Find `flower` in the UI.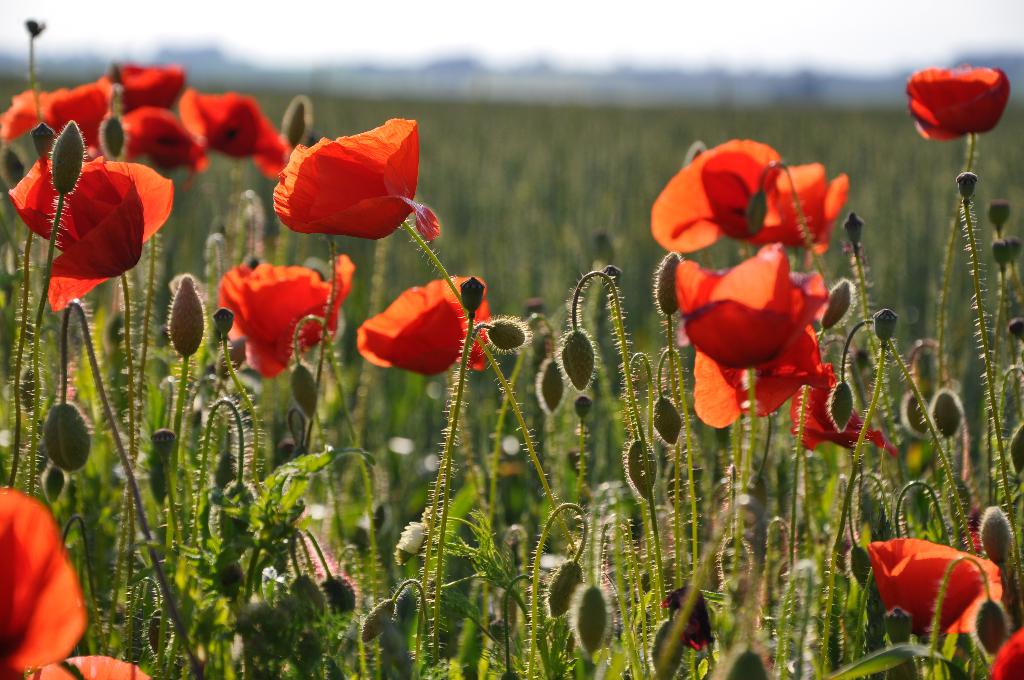
UI element at 214/250/356/371.
